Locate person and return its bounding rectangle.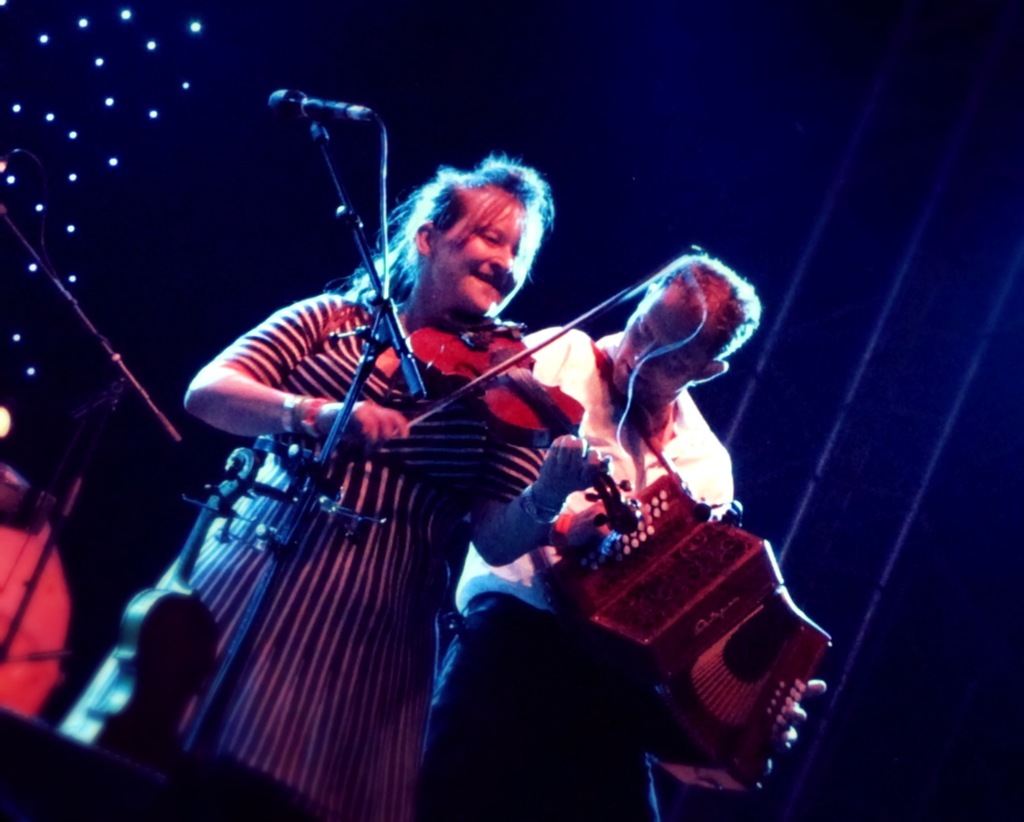
Rect(520, 262, 755, 821).
